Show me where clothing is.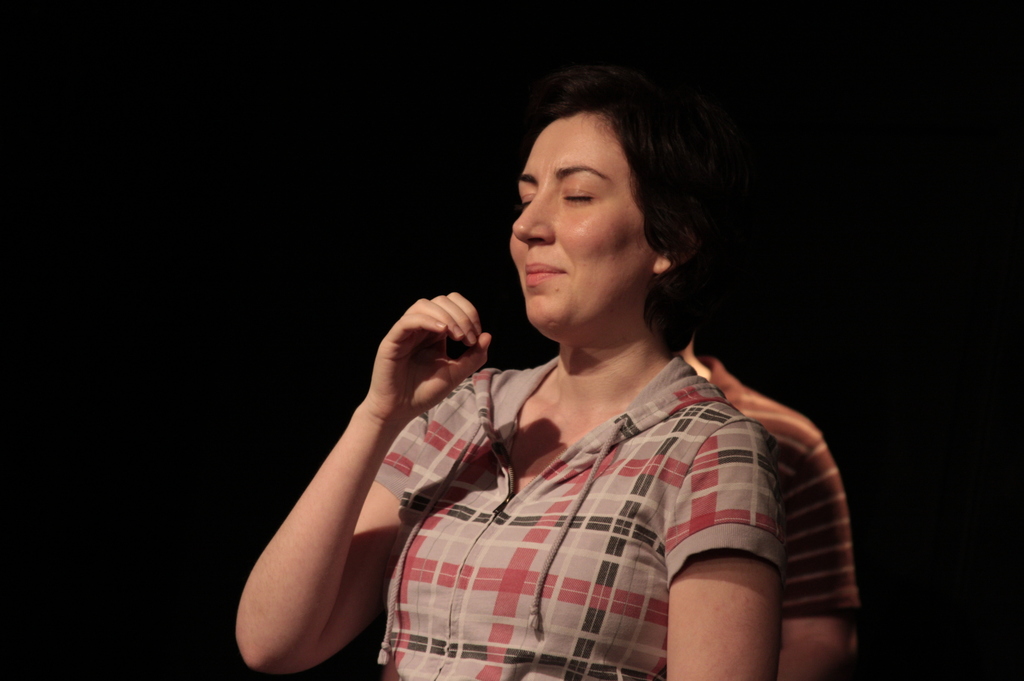
clothing is at bbox=[340, 293, 824, 674].
